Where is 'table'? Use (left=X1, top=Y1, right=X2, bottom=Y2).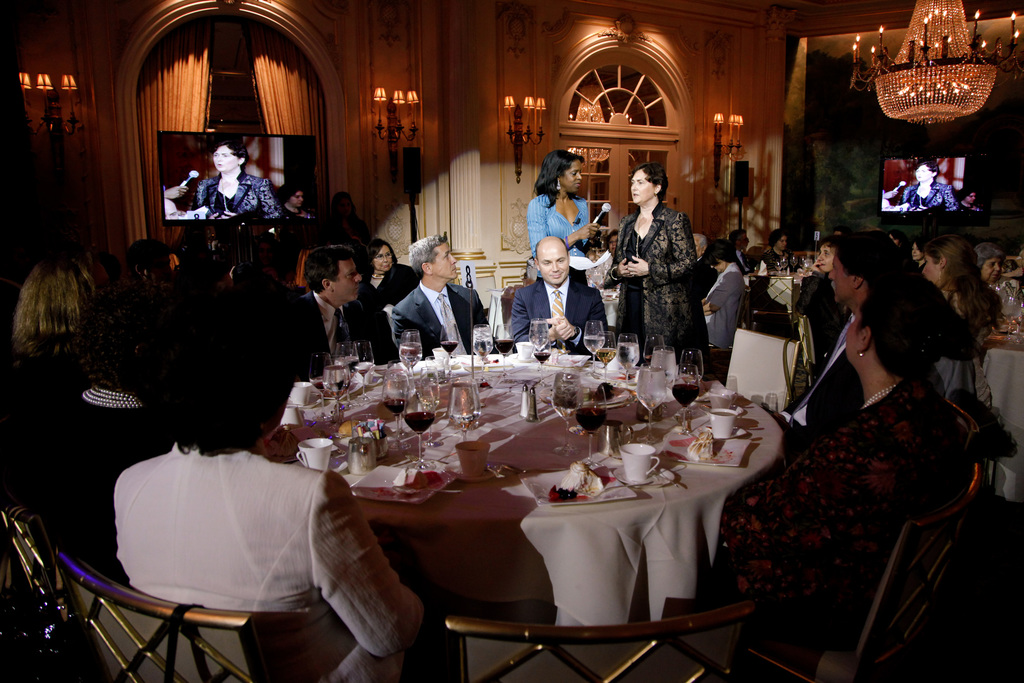
(left=318, top=365, right=800, bottom=666).
